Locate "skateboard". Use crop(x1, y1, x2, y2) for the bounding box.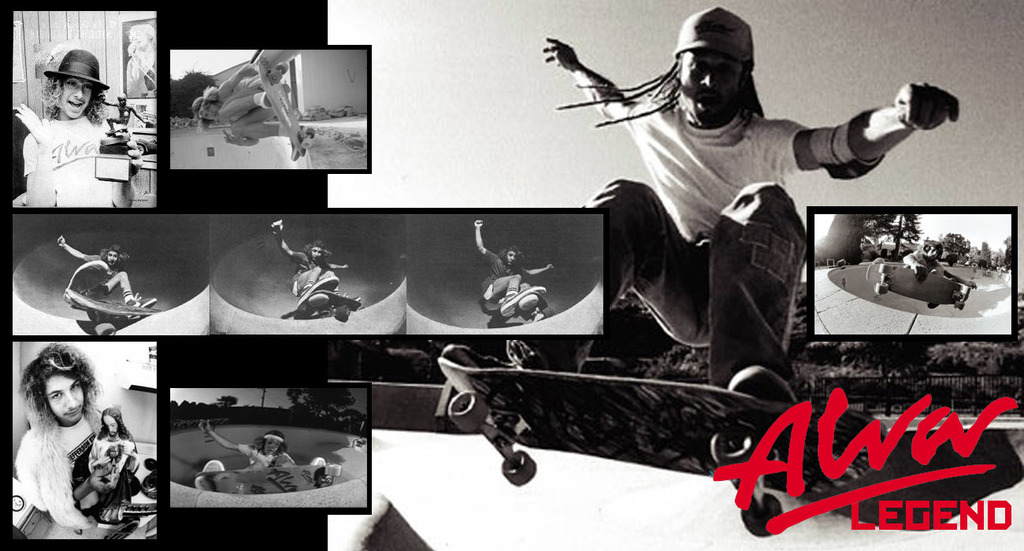
crop(257, 51, 317, 163).
